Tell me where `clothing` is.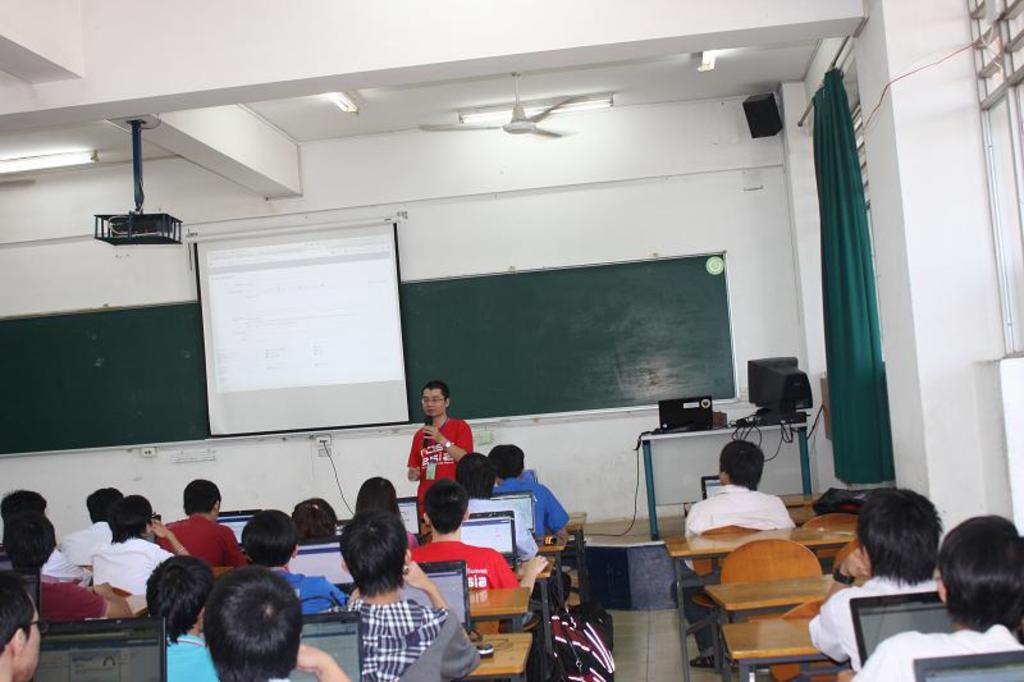
`clothing` is at [38, 573, 113, 622].
